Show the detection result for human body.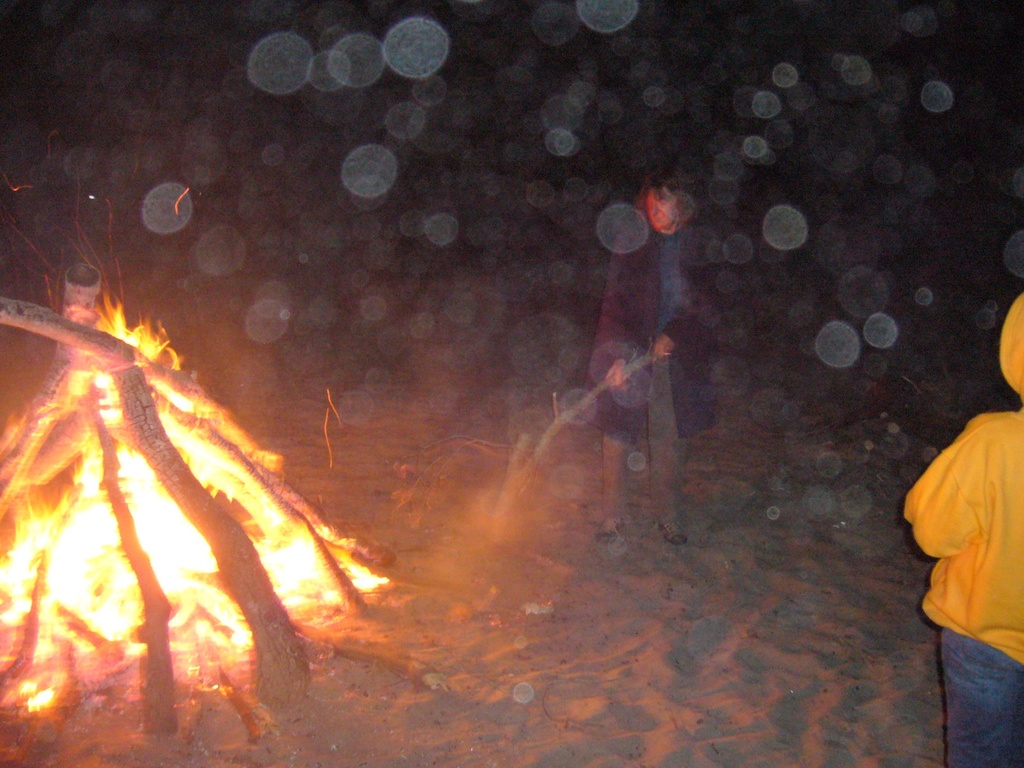
Rect(579, 173, 710, 552).
